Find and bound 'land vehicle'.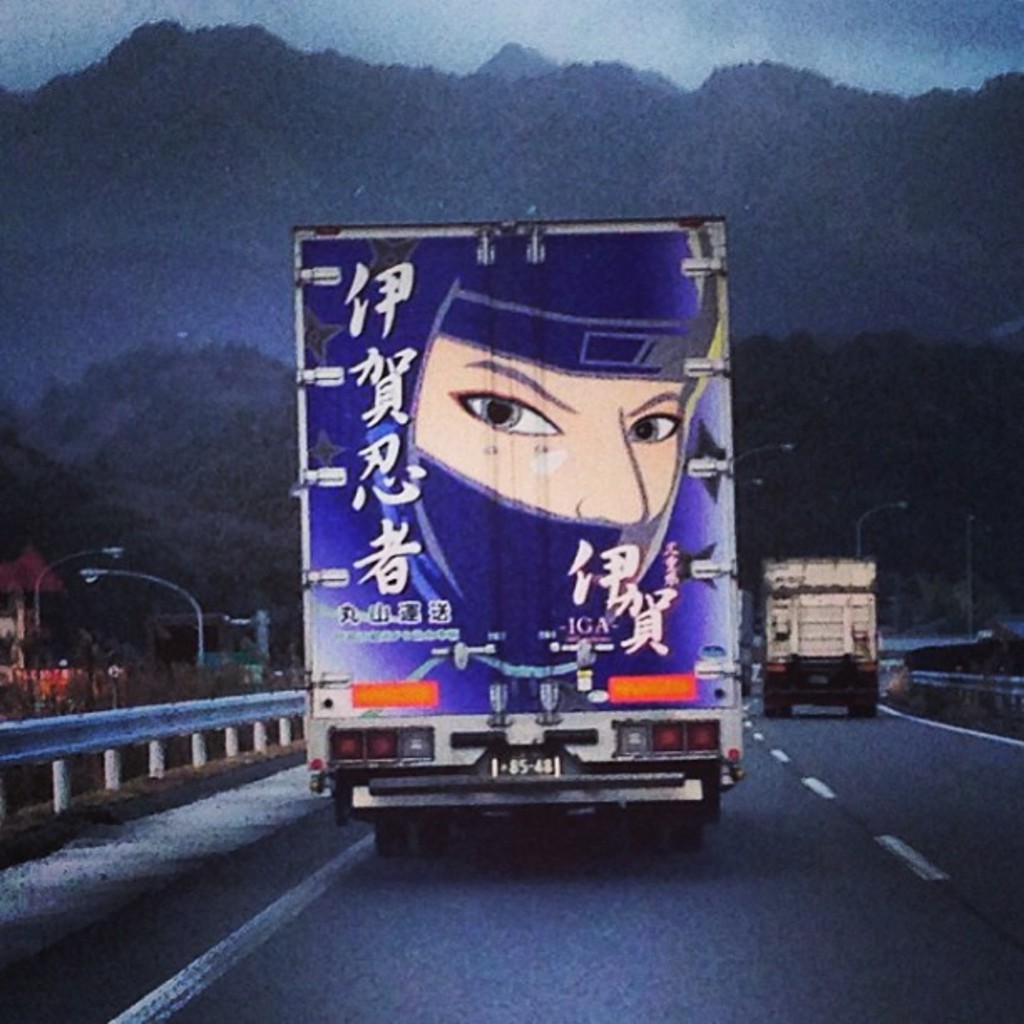
Bound: box=[289, 197, 758, 892].
